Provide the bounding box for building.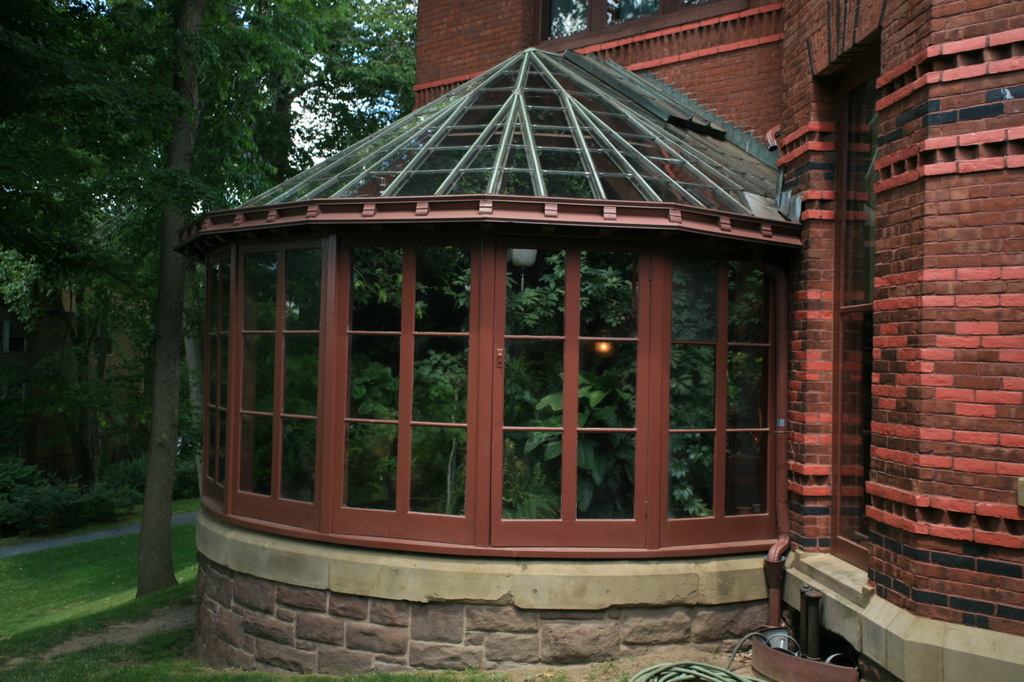
{"x1": 174, "y1": 0, "x2": 1023, "y2": 681}.
